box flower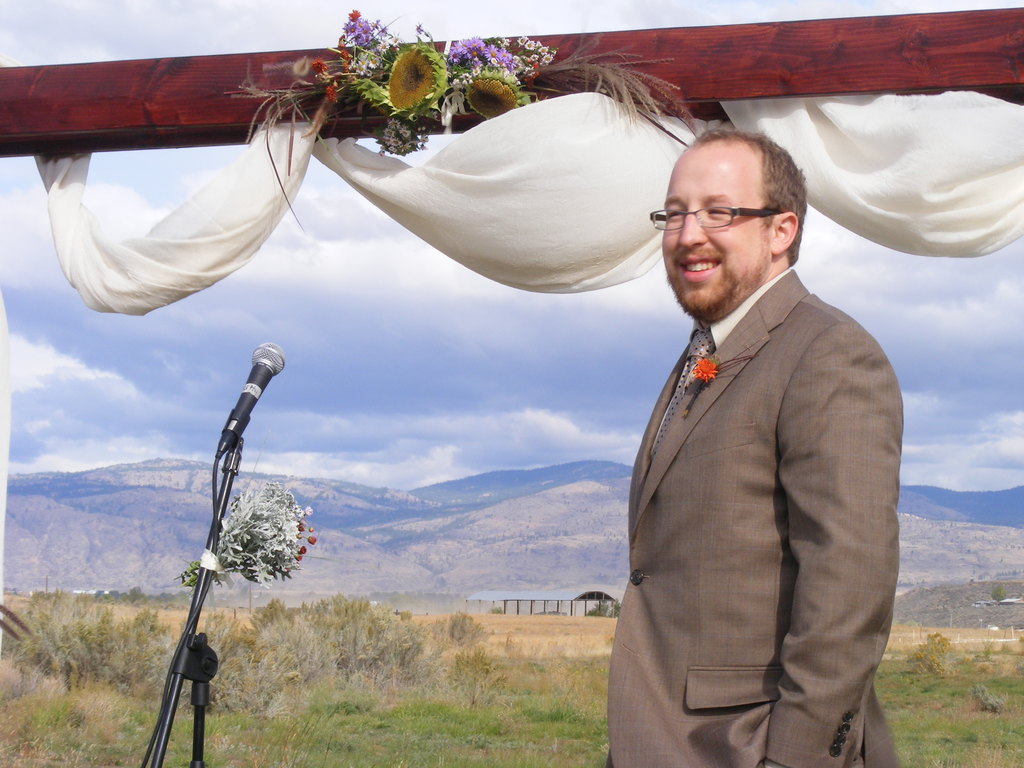
298/544/307/555
